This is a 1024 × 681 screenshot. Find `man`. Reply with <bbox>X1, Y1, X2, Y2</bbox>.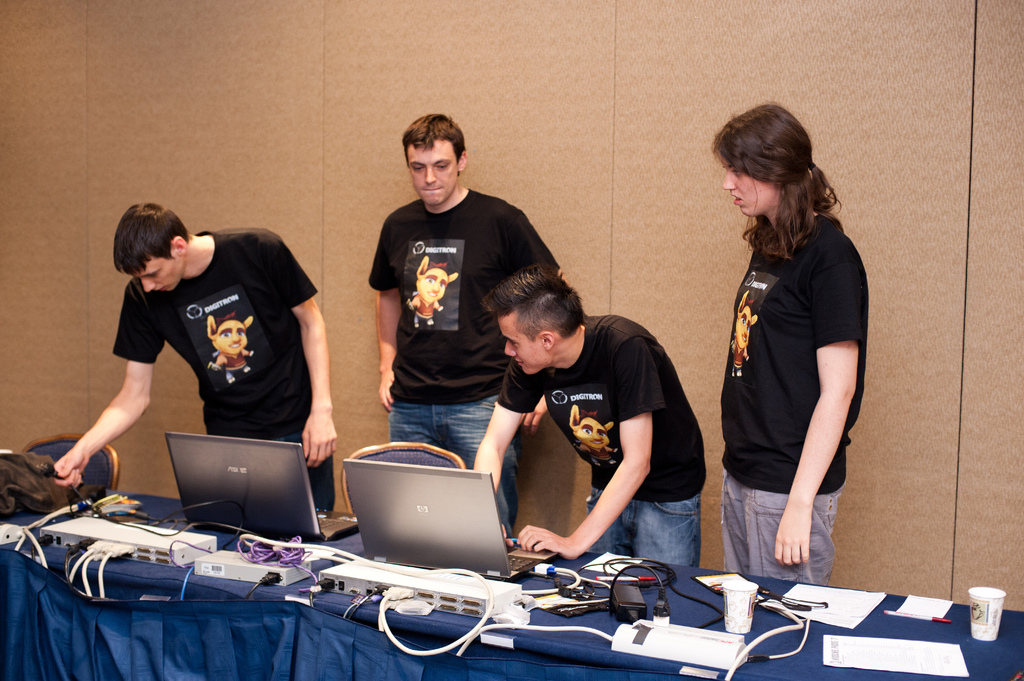
<bbox>49, 202, 335, 509</bbox>.
